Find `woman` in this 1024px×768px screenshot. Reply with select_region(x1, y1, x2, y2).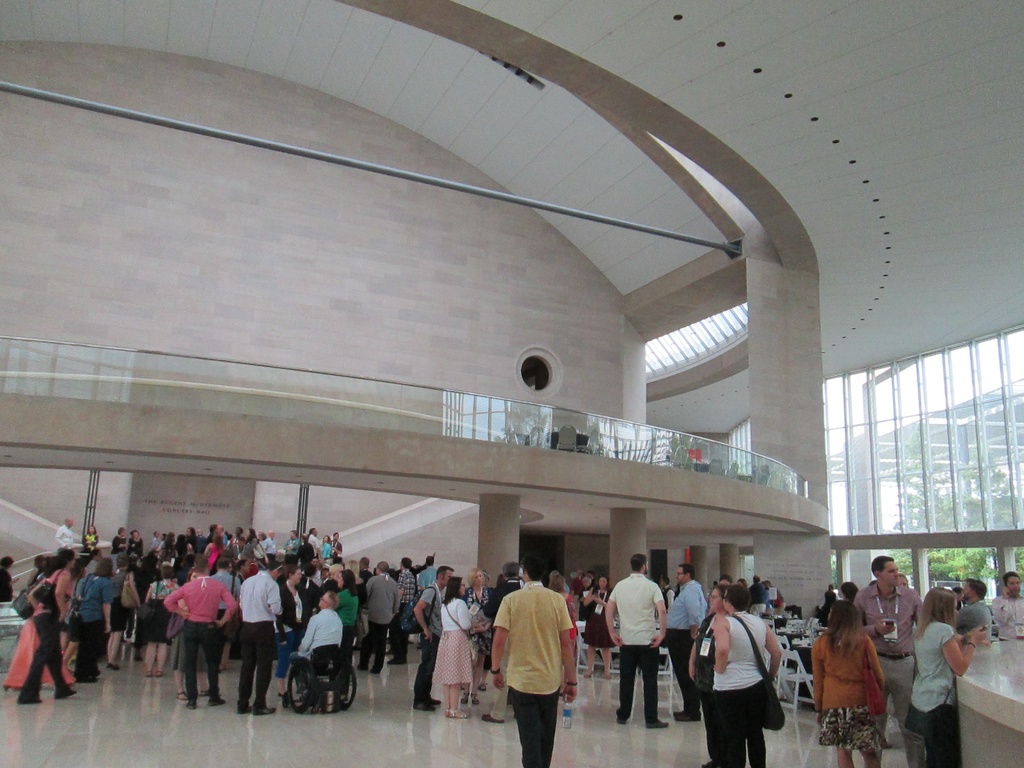
select_region(140, 562, 182, 677).
